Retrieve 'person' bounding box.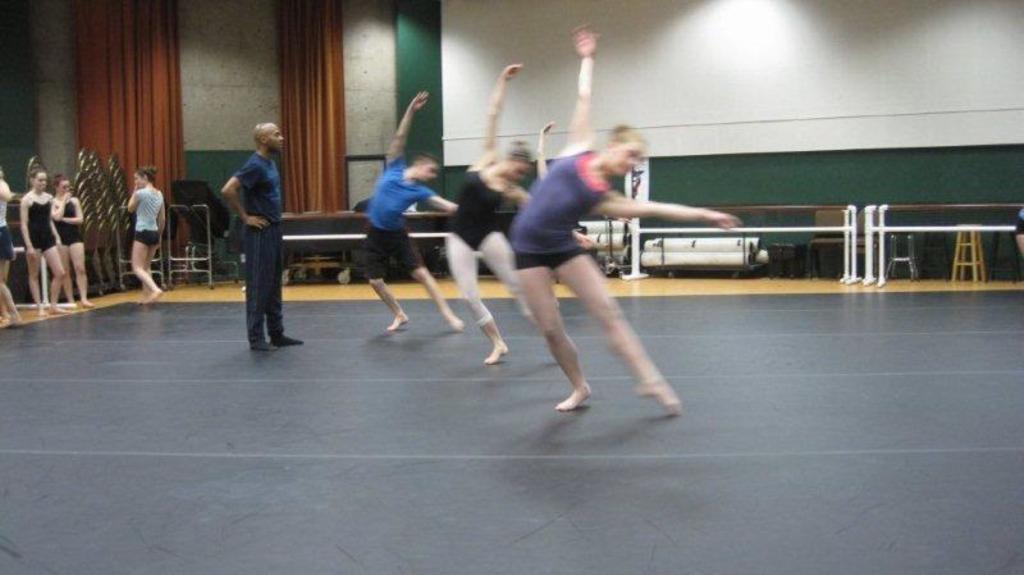
Bounding box: rect(216, 117, 310, 359).
